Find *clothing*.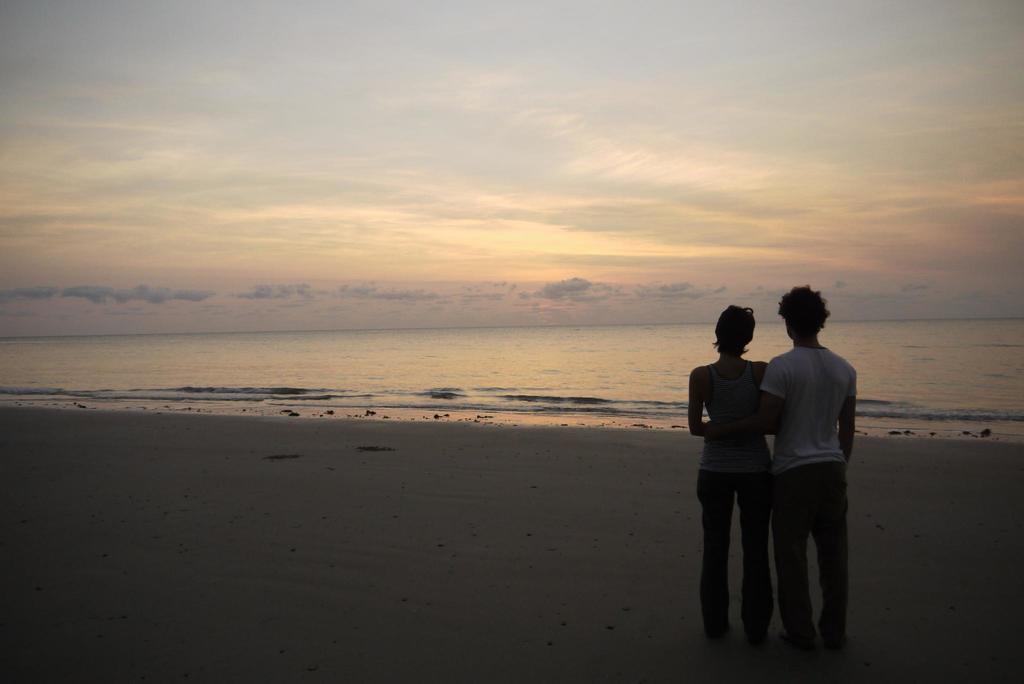
select_region(701, 366, 767, 624).
